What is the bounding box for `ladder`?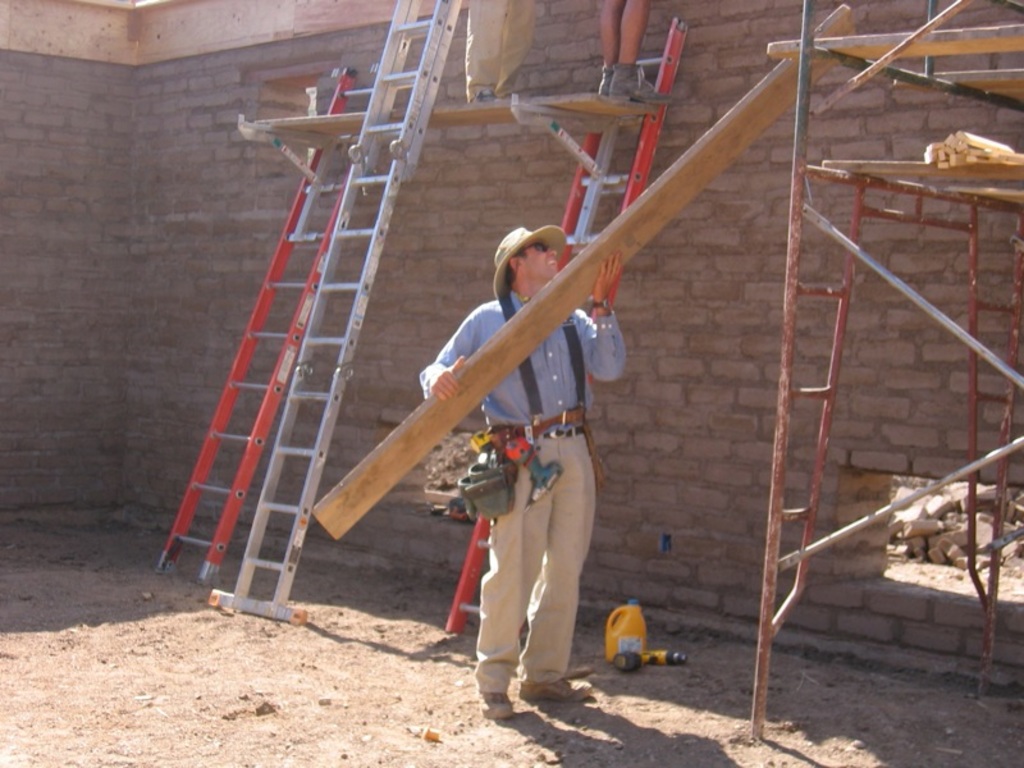
rect(206, 0, 465, 626).
